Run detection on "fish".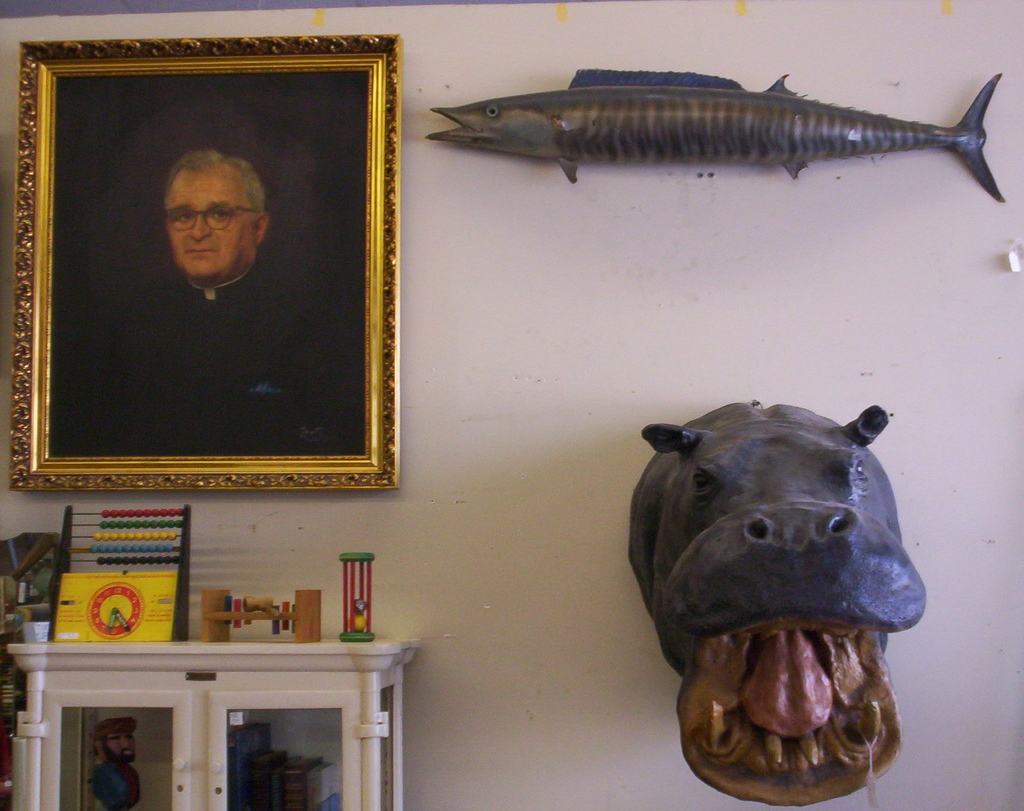
Result: [385,48,999,212].
